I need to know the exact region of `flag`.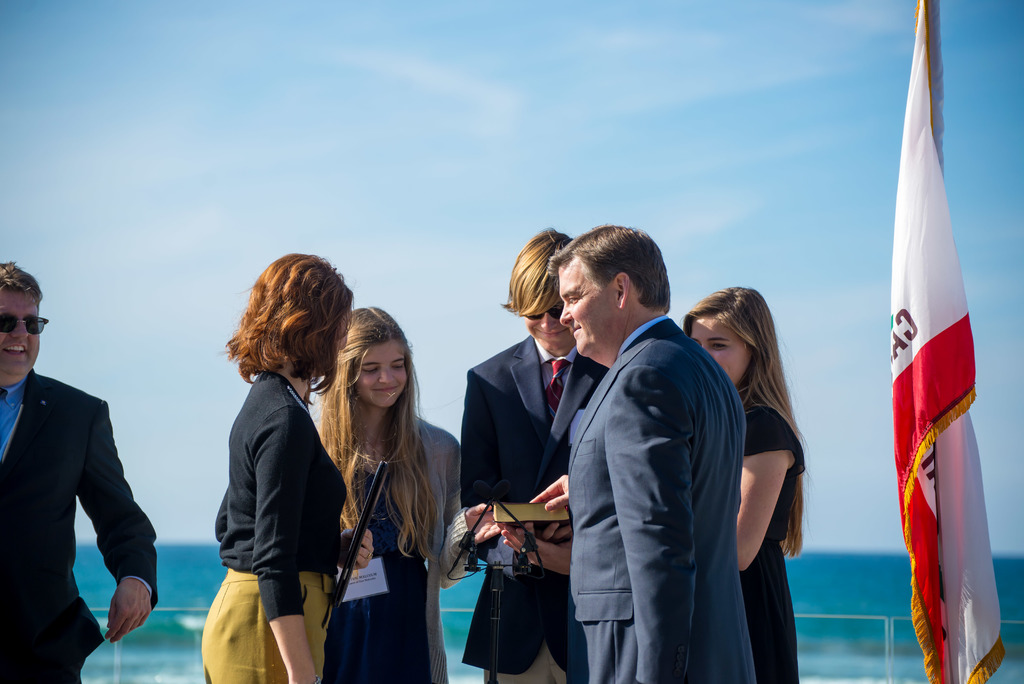
Region: 887,0,1023,683.
